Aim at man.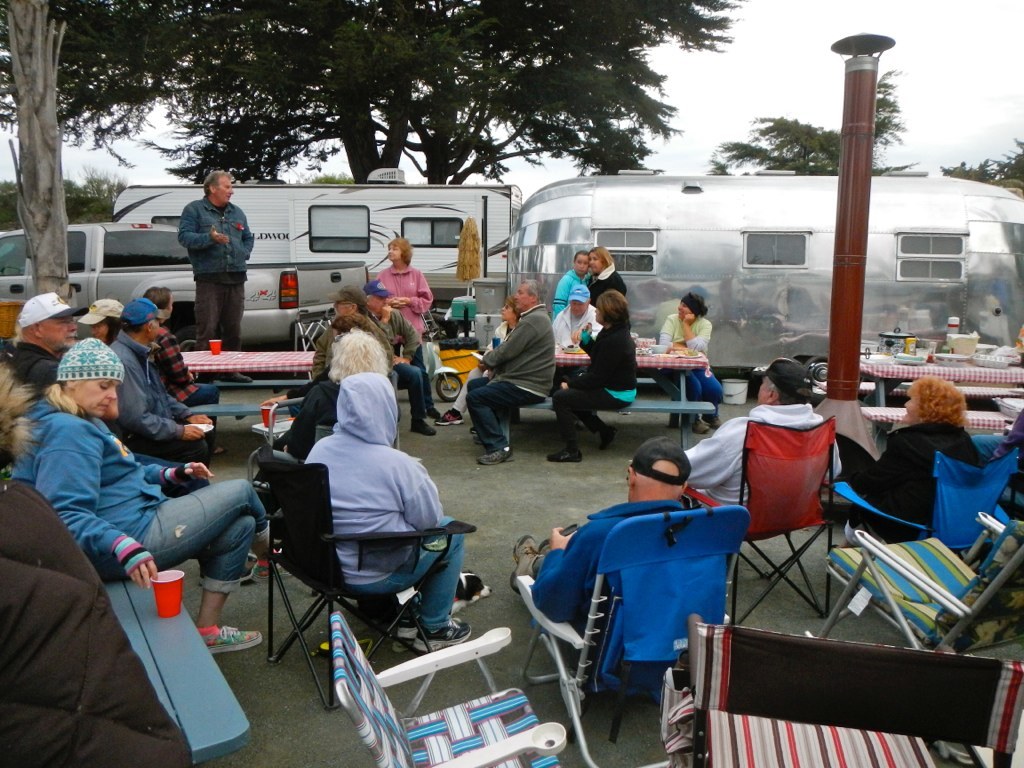
Aimed at [left=361, top=281, right=443, bottom=435].
